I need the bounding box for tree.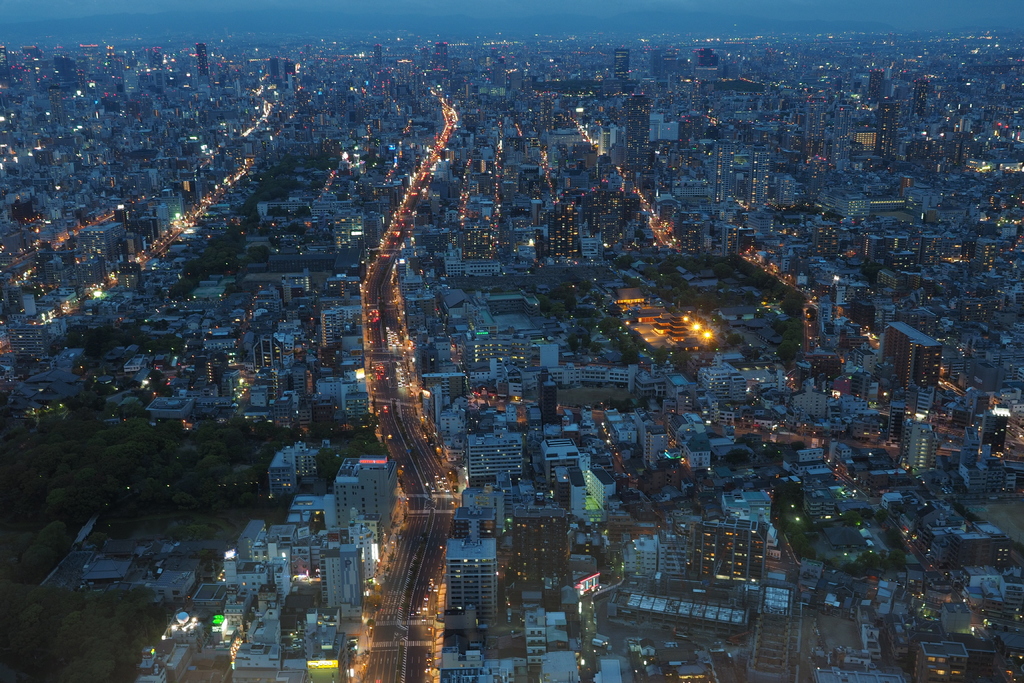
Here it is: [872,509,887,523].
